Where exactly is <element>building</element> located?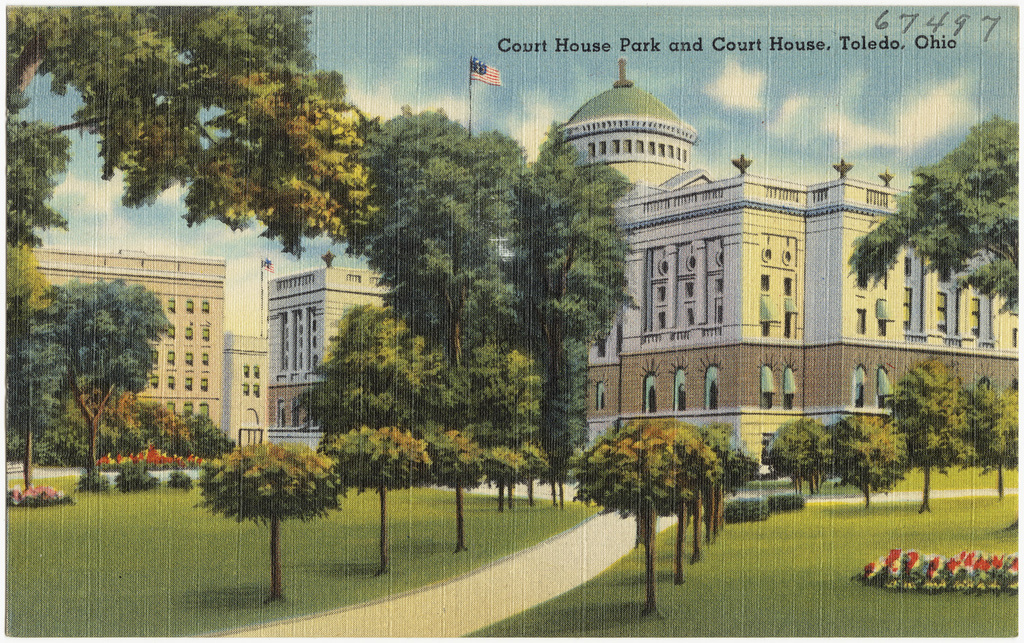
Its bounding box is [560, 59, 1018, 481].
